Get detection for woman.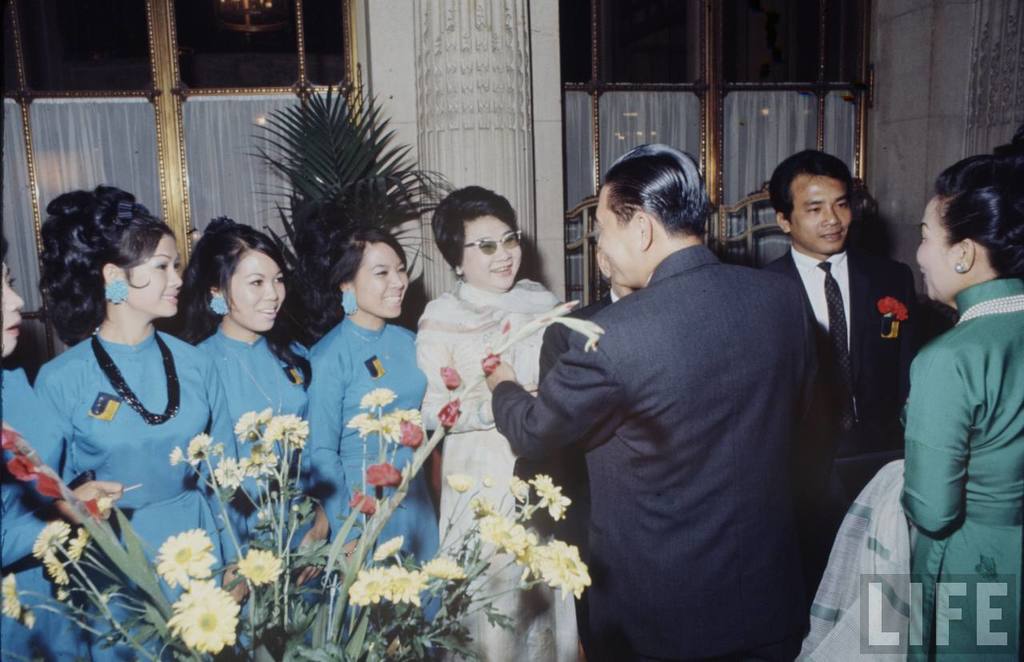
Detection: [895, 146, 1023, 661].
